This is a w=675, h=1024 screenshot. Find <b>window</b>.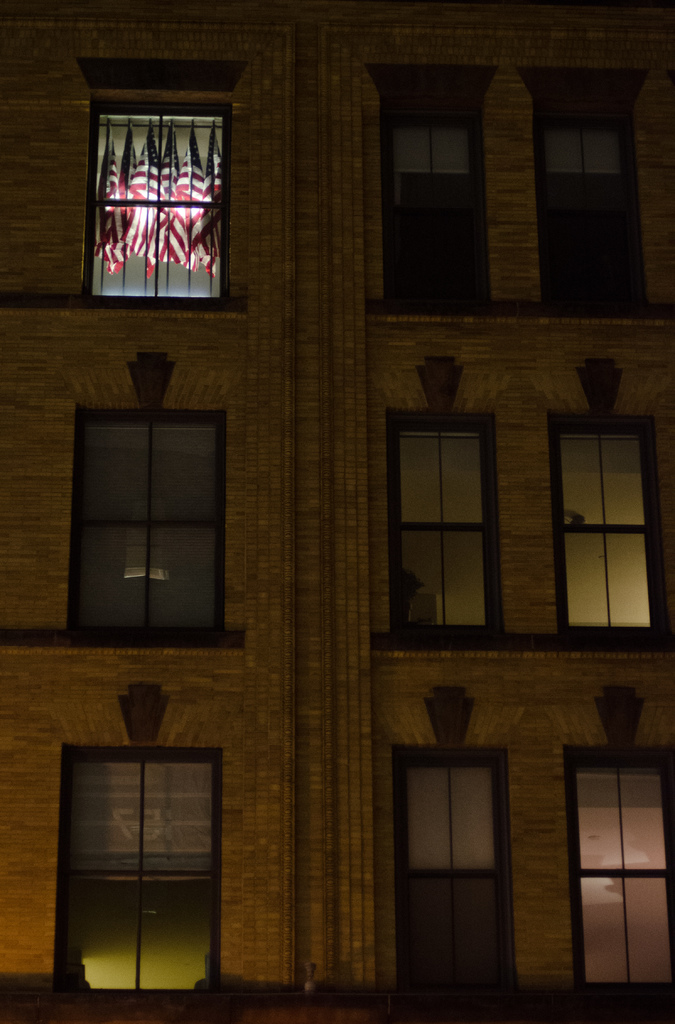
Bounding box: <region>72, 404, 227, 637</region>.
